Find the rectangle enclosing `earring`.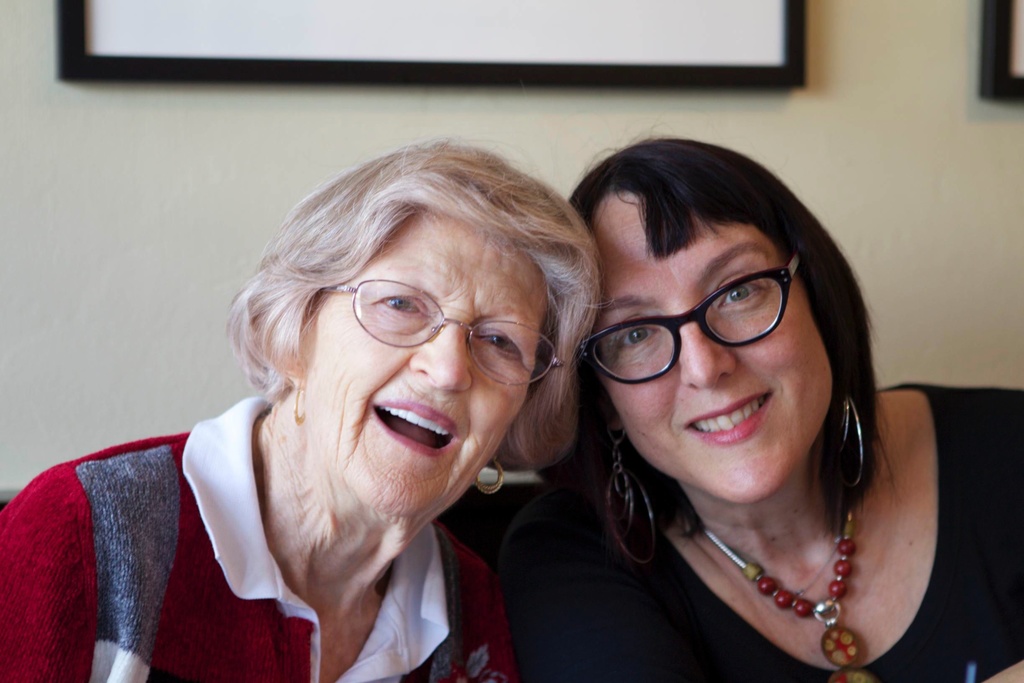
<bbox>820, 387, 863, 488</bbox>.
